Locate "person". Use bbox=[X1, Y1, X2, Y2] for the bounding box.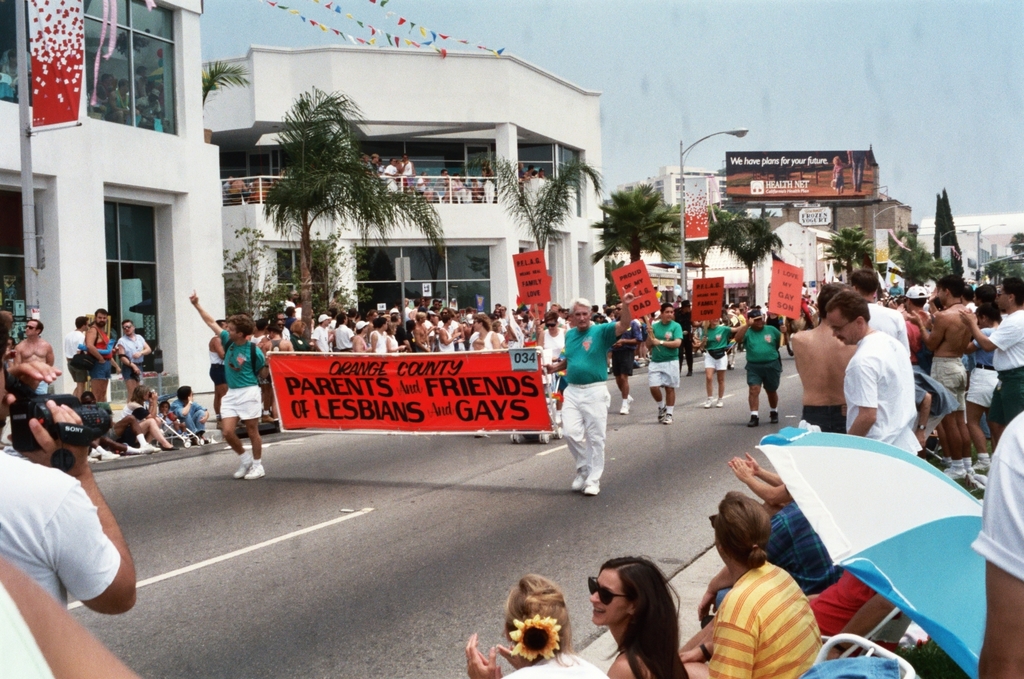
bbox=[593, 560, 711, 678].
